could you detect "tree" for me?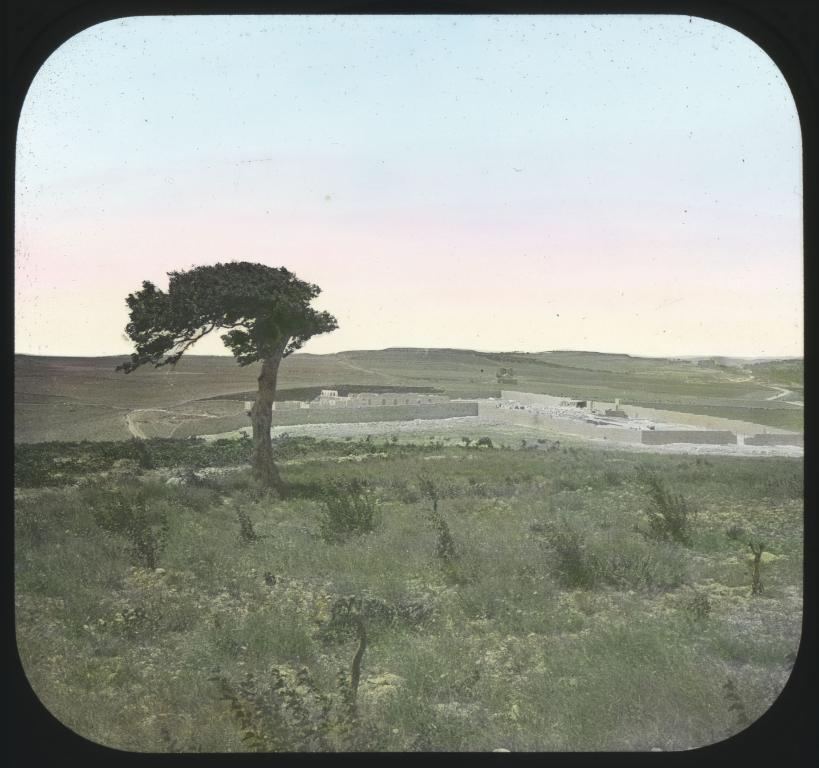
Detection result: BBox(115, 261, 344, 489).
